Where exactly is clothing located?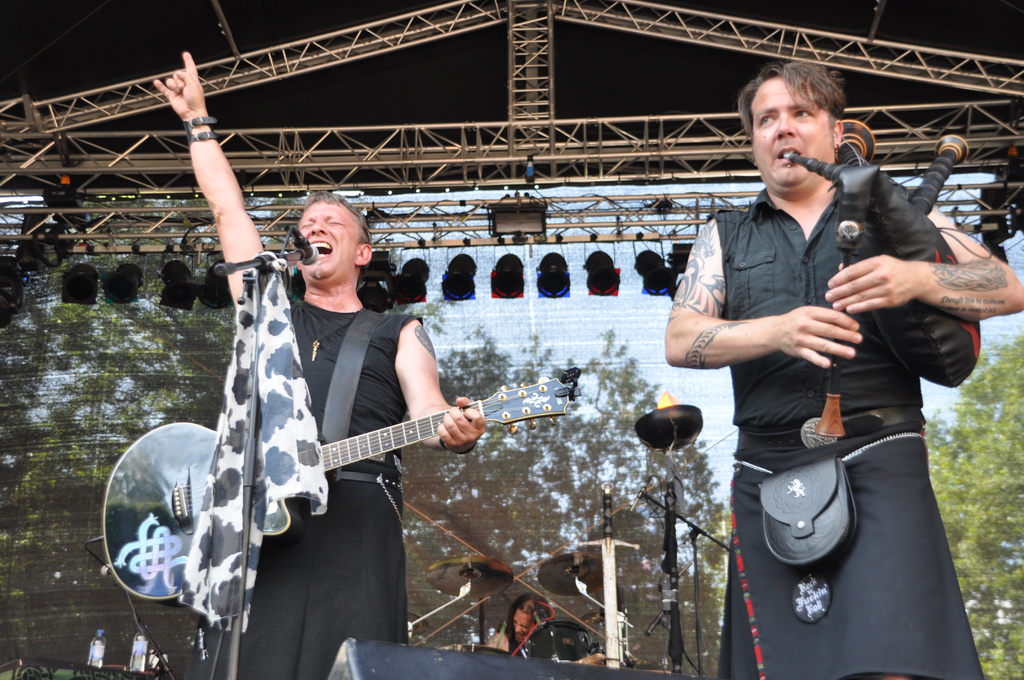
Its bounding box is x1=180 y1=248 x2=423 y2=679.
